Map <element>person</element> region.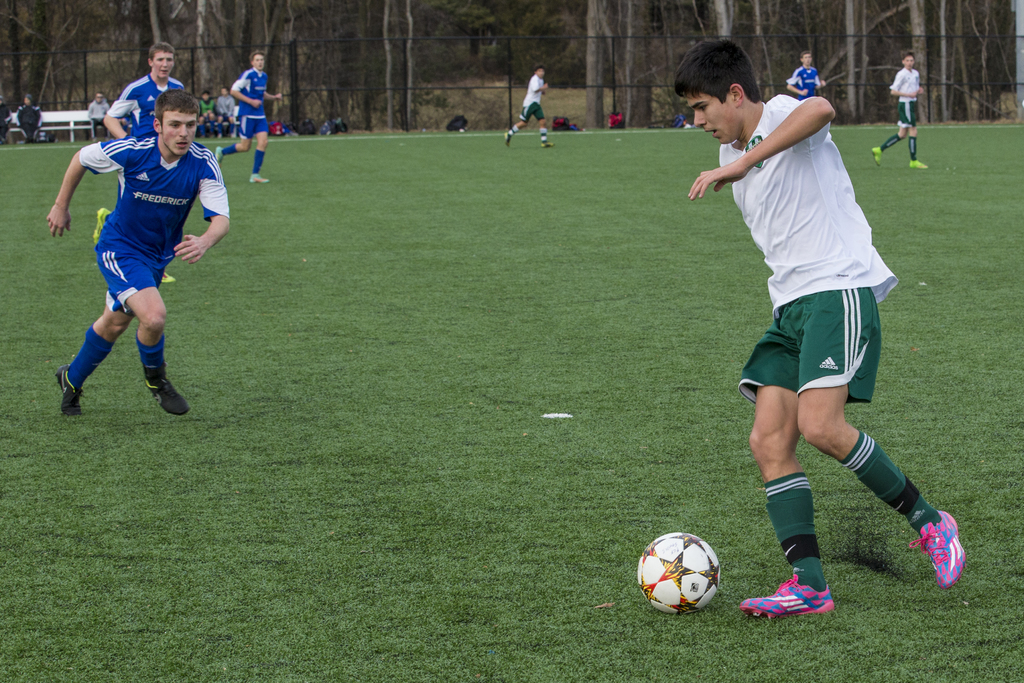
Mapped to l=220, t=49, r=282, b=182.
